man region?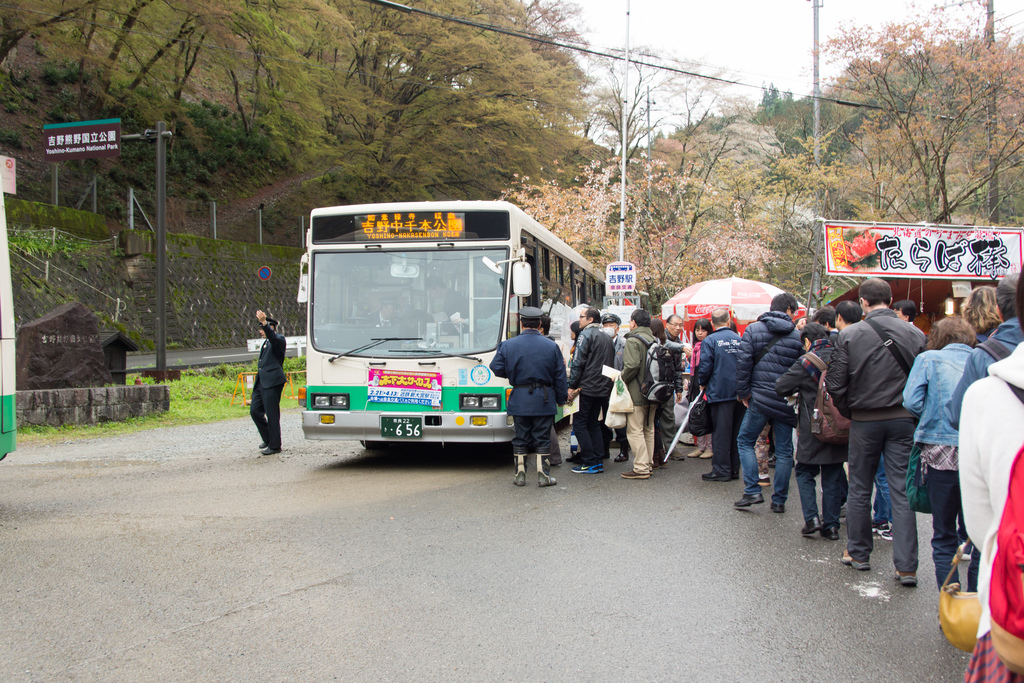
485/309/559/490
